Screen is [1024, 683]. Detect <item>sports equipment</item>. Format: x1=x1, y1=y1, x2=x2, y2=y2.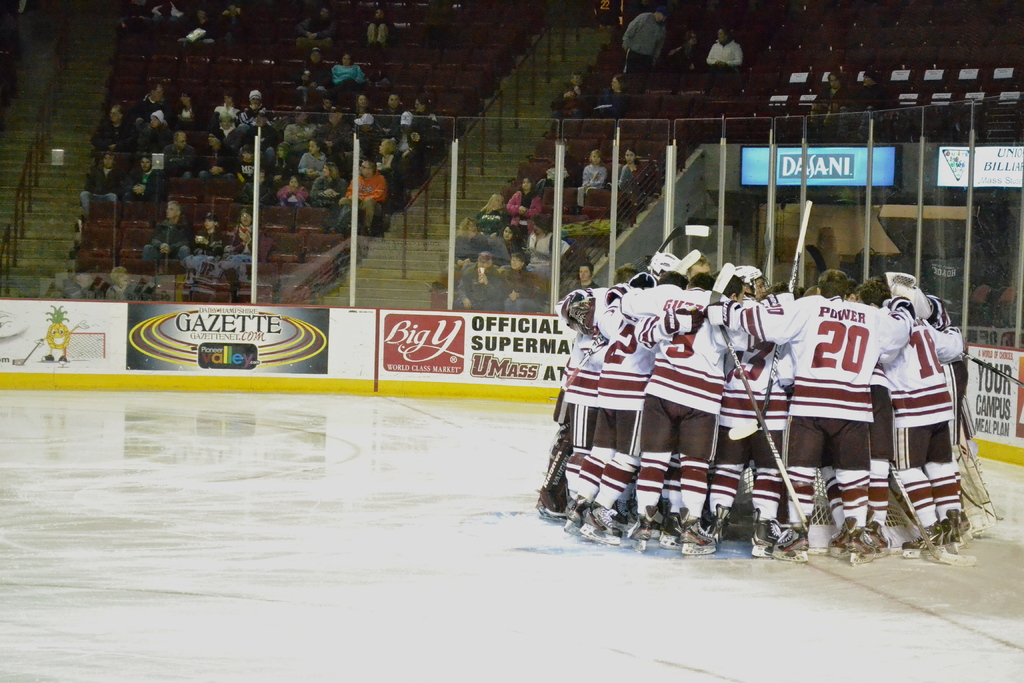
x1=733, y1=265, x2=771, y2=303.
